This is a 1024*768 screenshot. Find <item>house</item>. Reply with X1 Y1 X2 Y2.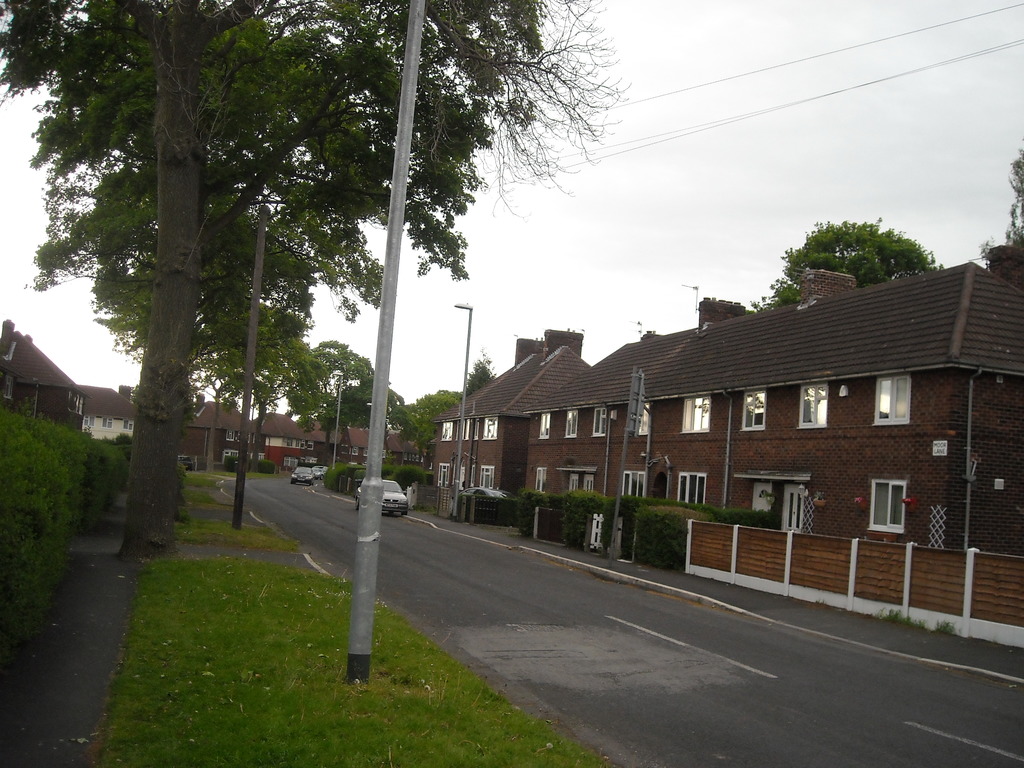
0 317 72 431.
